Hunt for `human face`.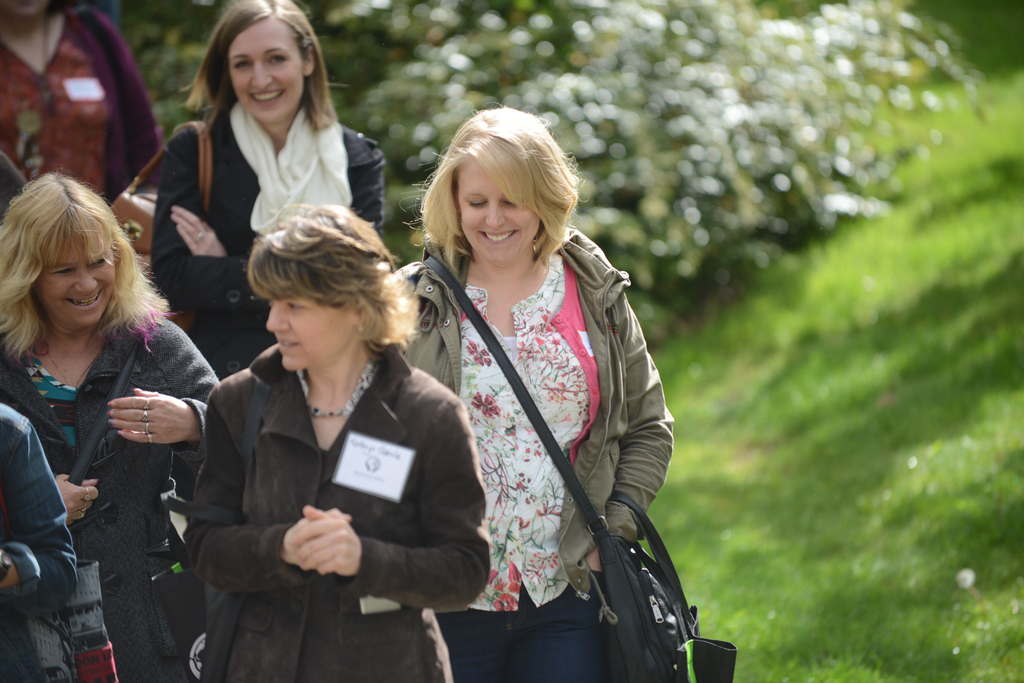
Hunted down at 33:227:116:328.
